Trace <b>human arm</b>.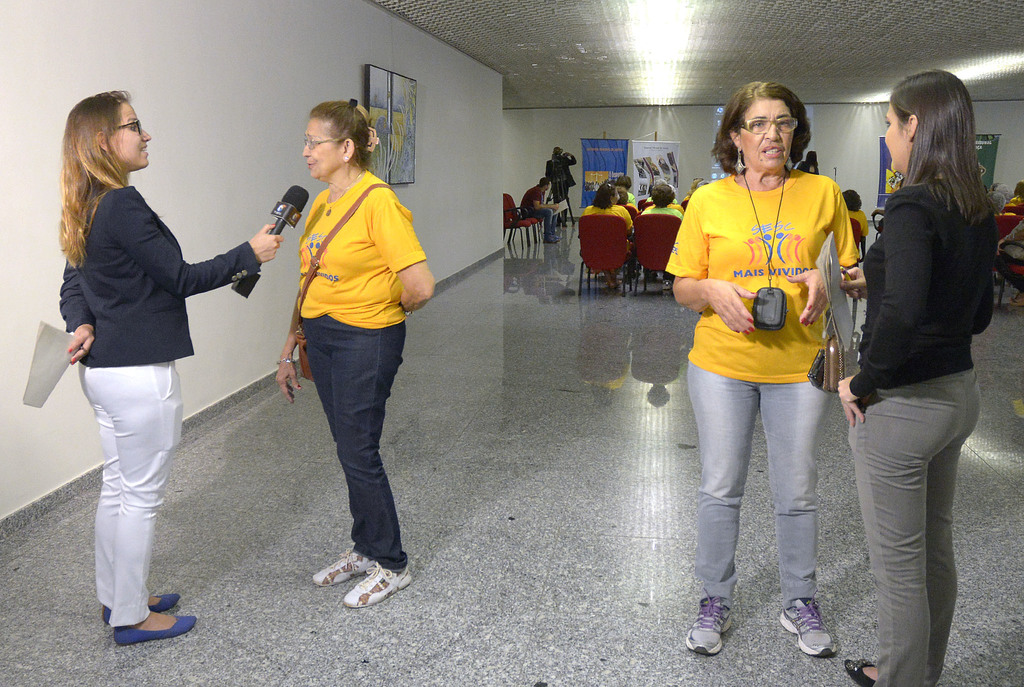
Traced to (x1=560, y1=150, x2=577, y2=168).
